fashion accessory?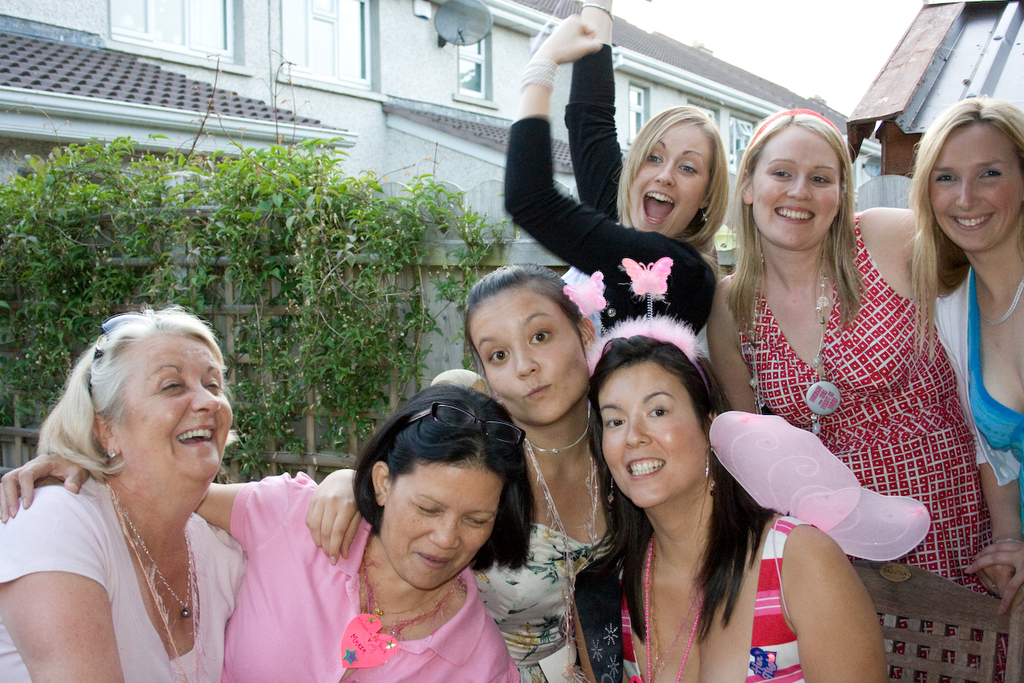
Rect(748, 105, 843, 146)
